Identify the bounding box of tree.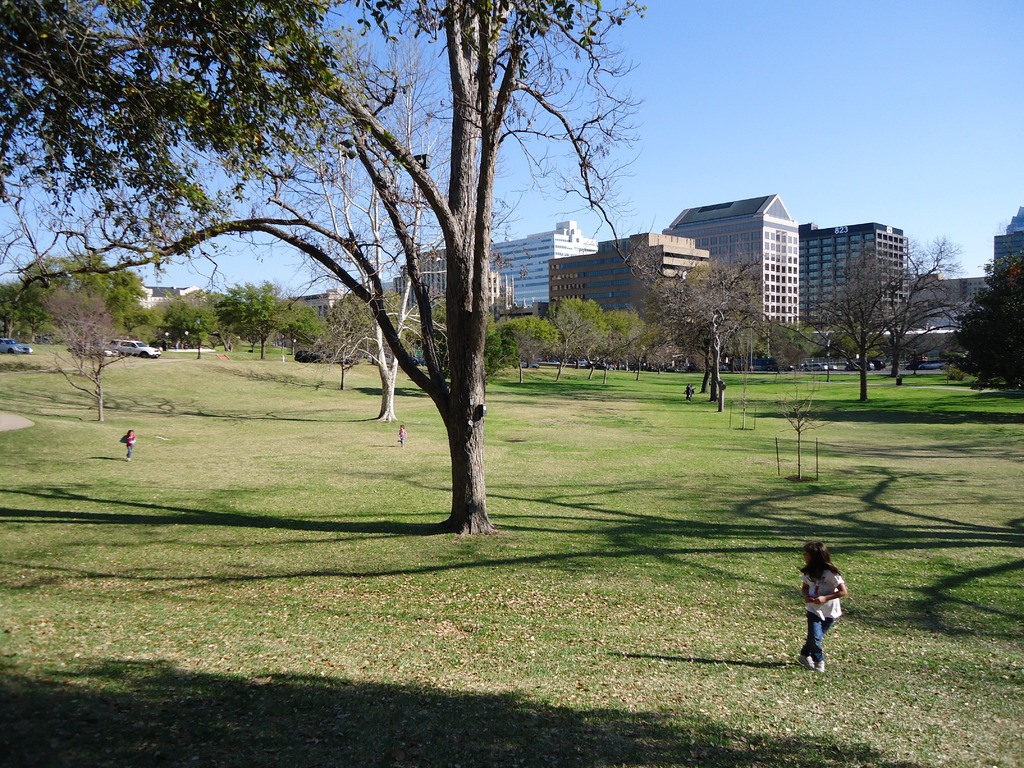
[left=953, top=228, right=1023, bottom=399].
